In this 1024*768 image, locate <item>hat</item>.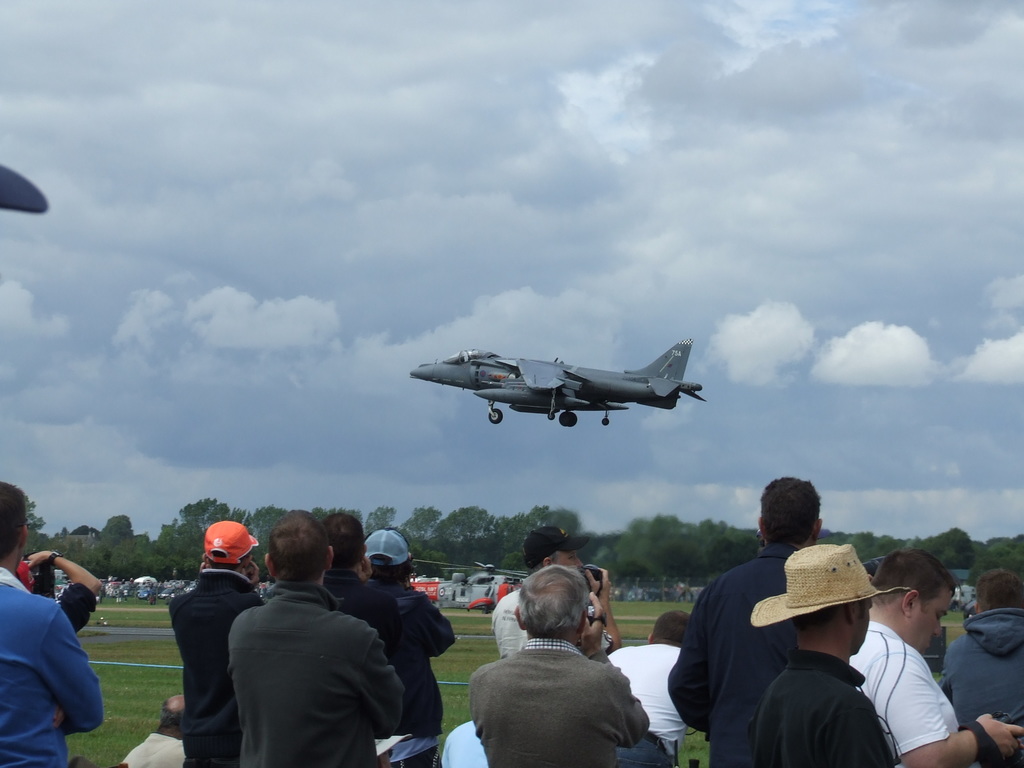
Bounding box: 750, 543, 913, 627.
